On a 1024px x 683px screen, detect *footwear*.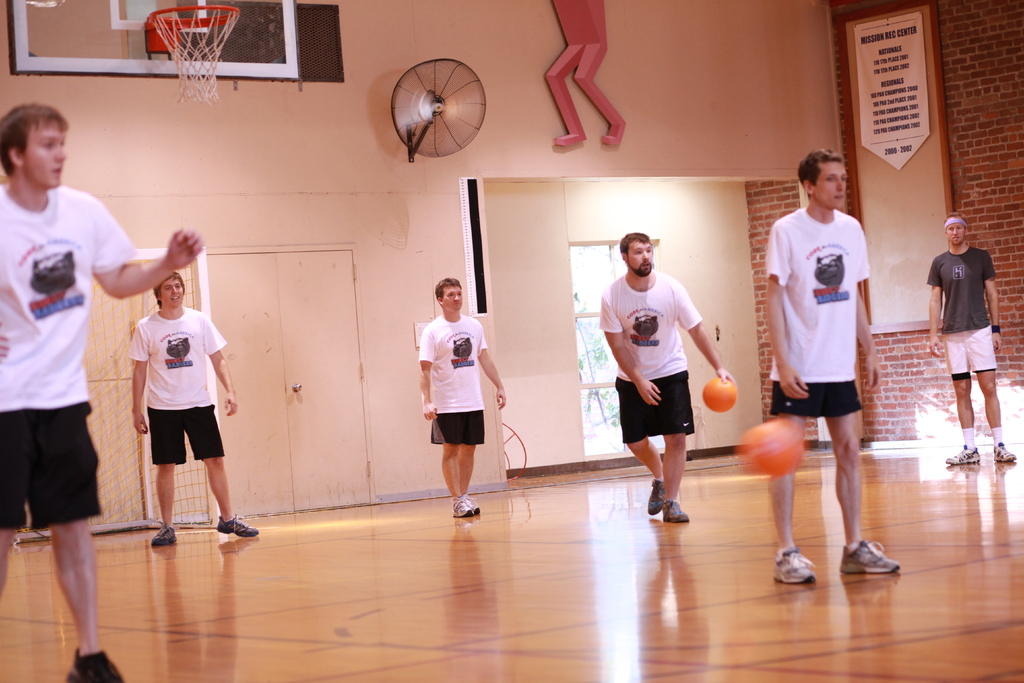
x1=65, y1=646, x2=120, y2=682.
